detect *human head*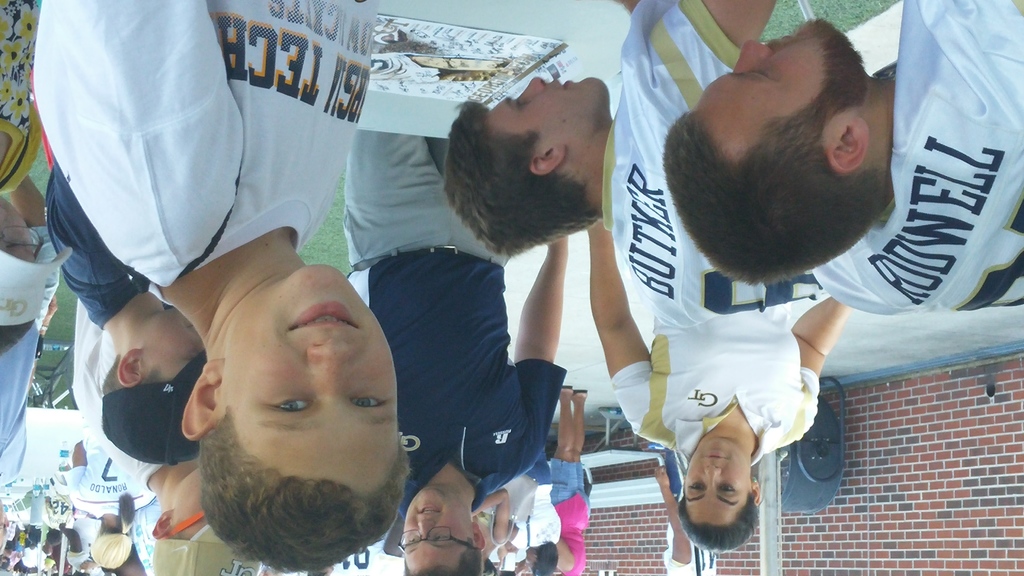
BBox(0, 190, 77, 357)
